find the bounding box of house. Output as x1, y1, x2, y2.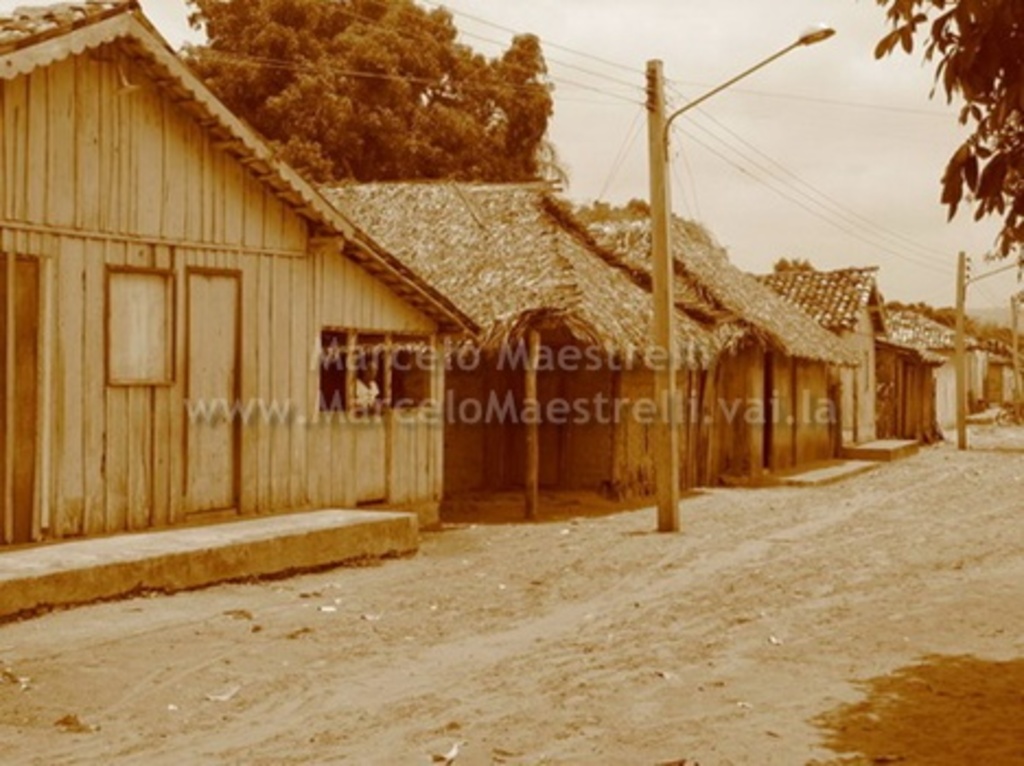
748, 267, 893, 457.
